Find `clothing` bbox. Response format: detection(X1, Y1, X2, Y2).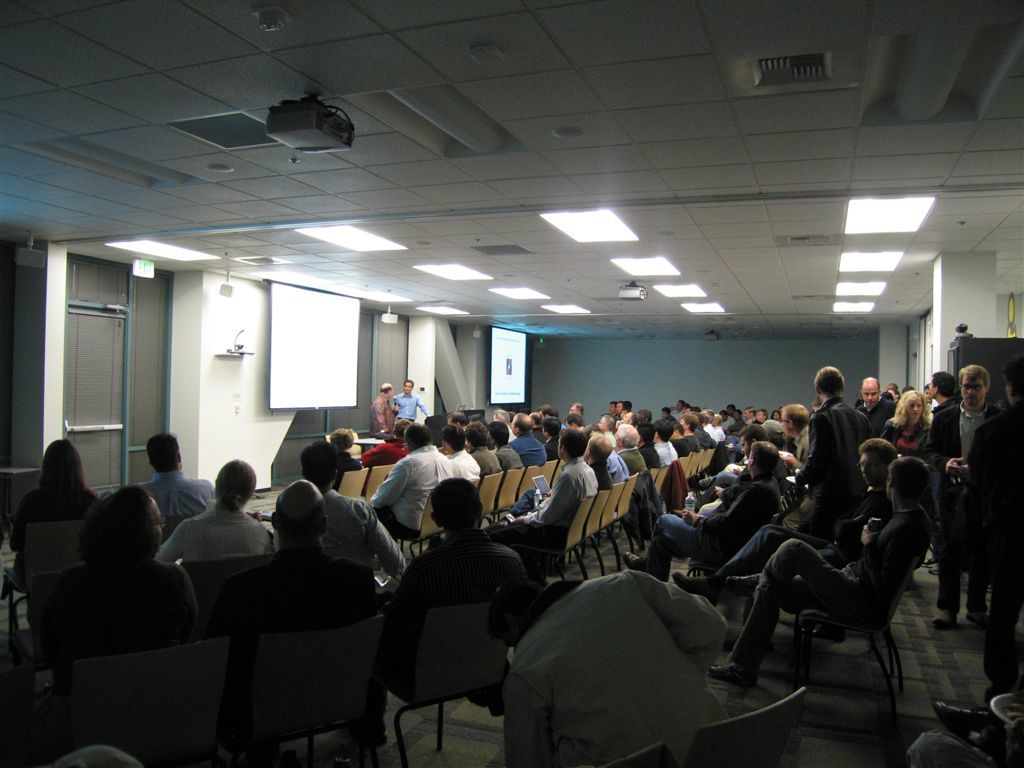
detection(800, 383, 878, 517).
